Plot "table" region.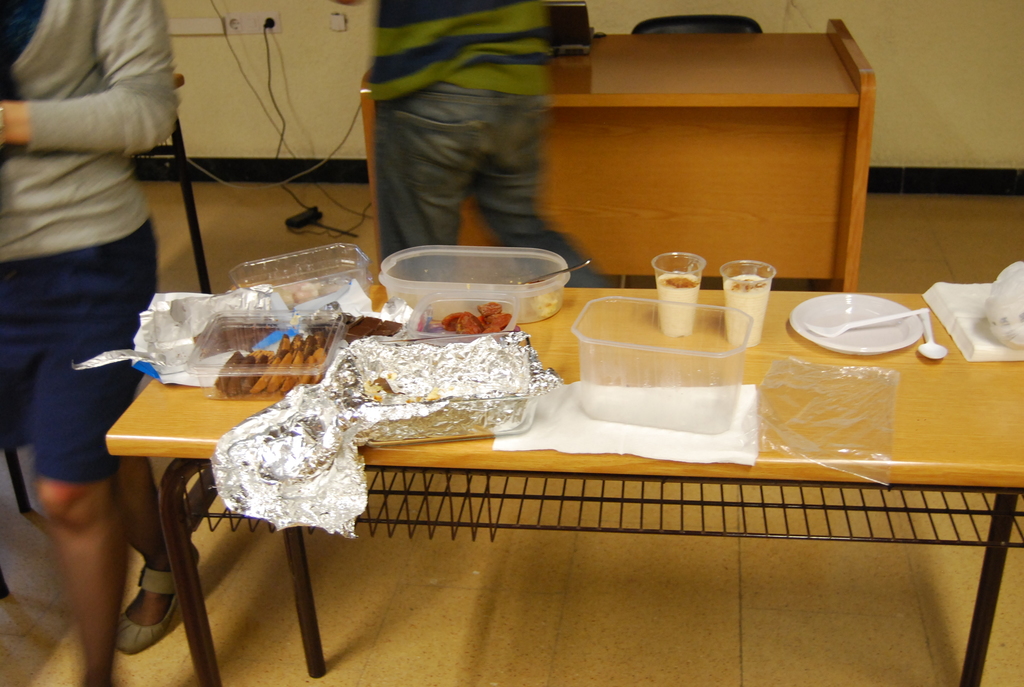
Plotted at 15,266,1005,663.
